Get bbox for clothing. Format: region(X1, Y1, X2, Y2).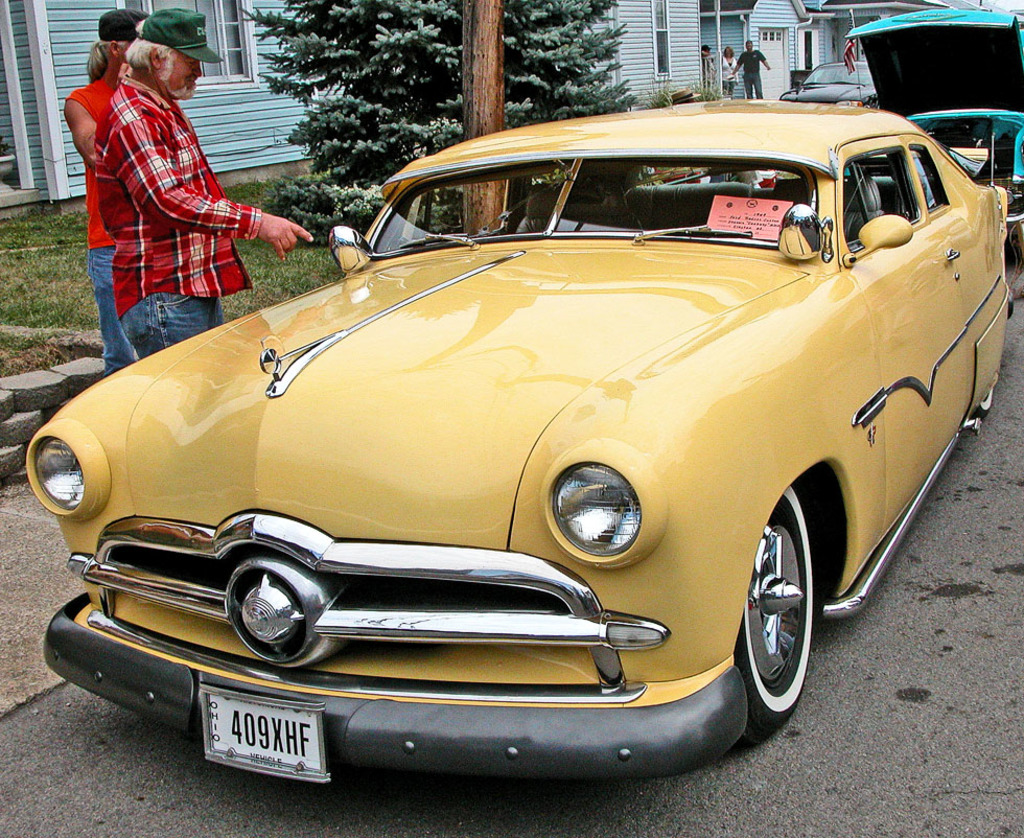
region(83, 57, 285, 319).
